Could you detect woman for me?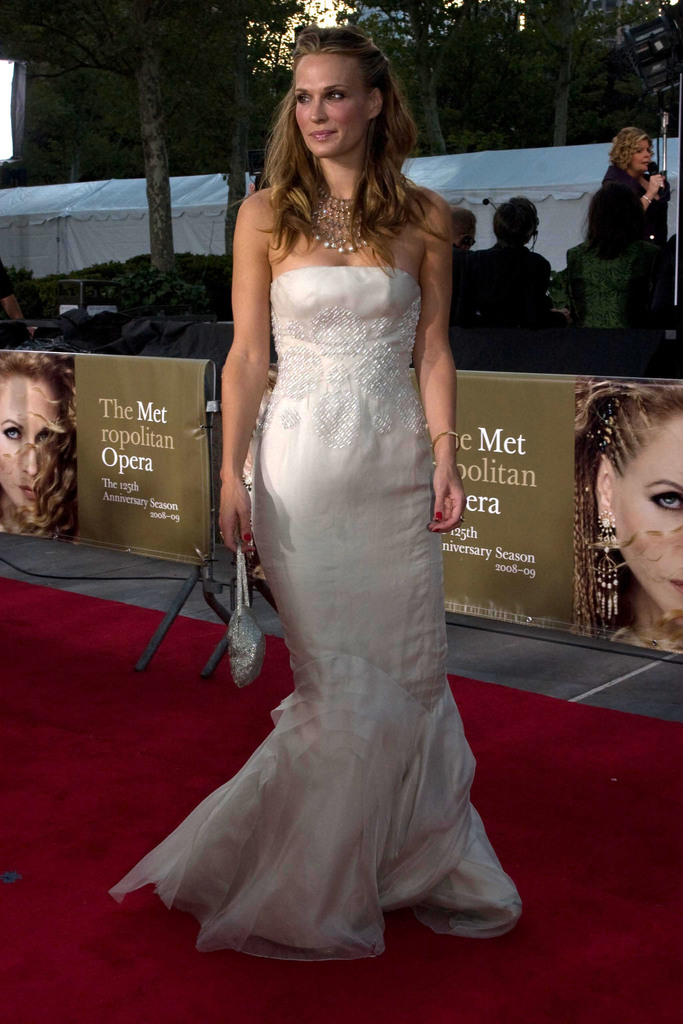
Detection result: {"x1": 598, "y1": 124, "x2": 673, "y2": 323}.
